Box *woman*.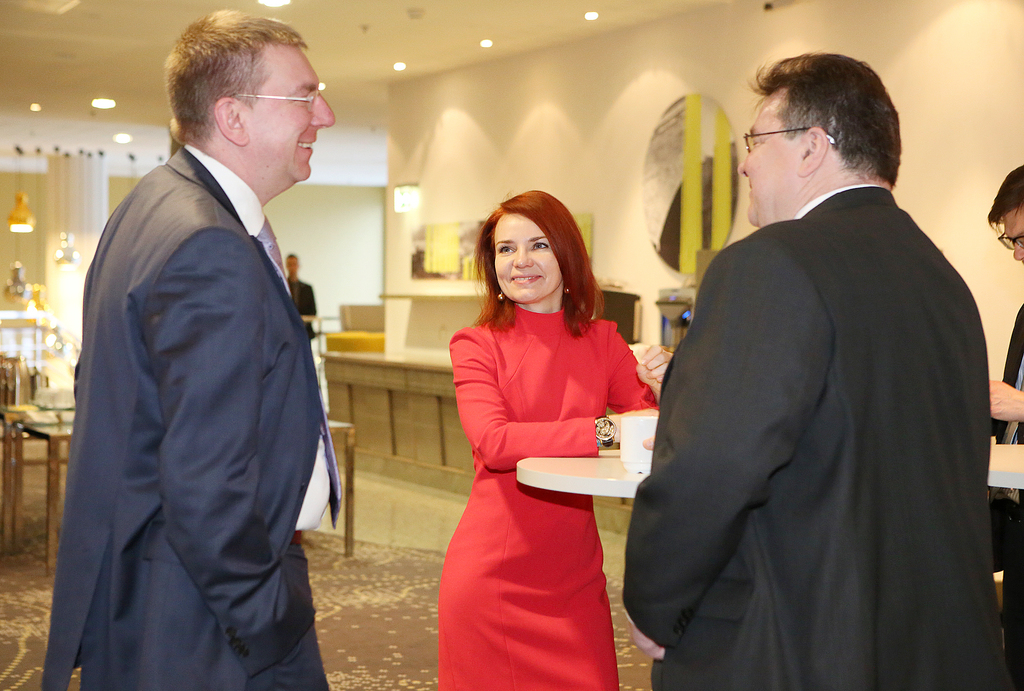
x1=432 y1=184 x2=662 y2=681.
